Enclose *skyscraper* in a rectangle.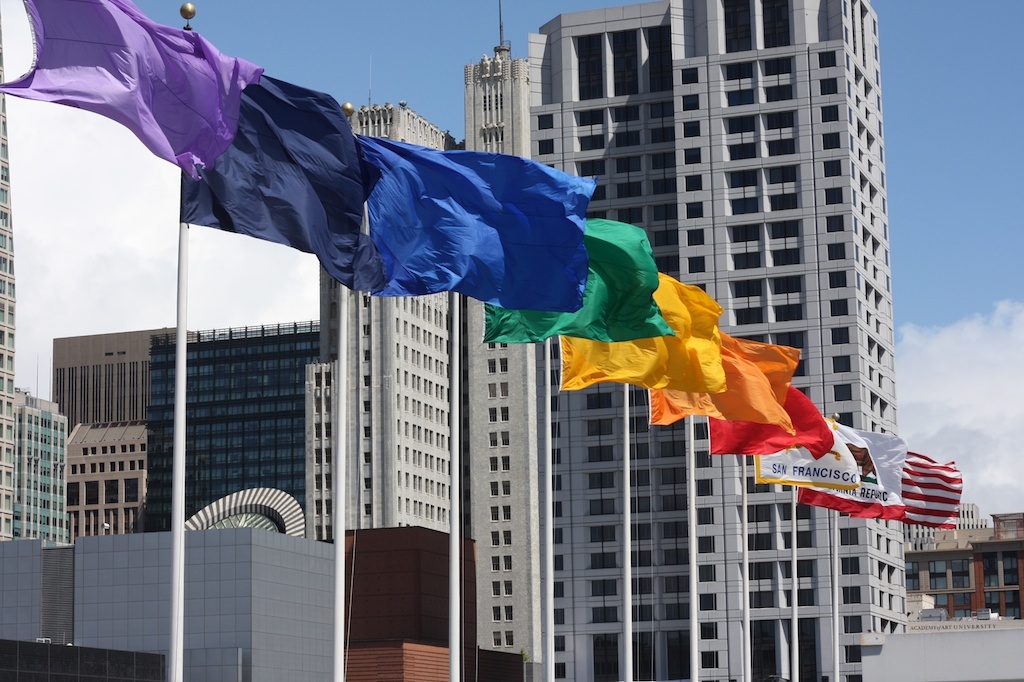
left=300, top=0, right=907, bottom=681.
